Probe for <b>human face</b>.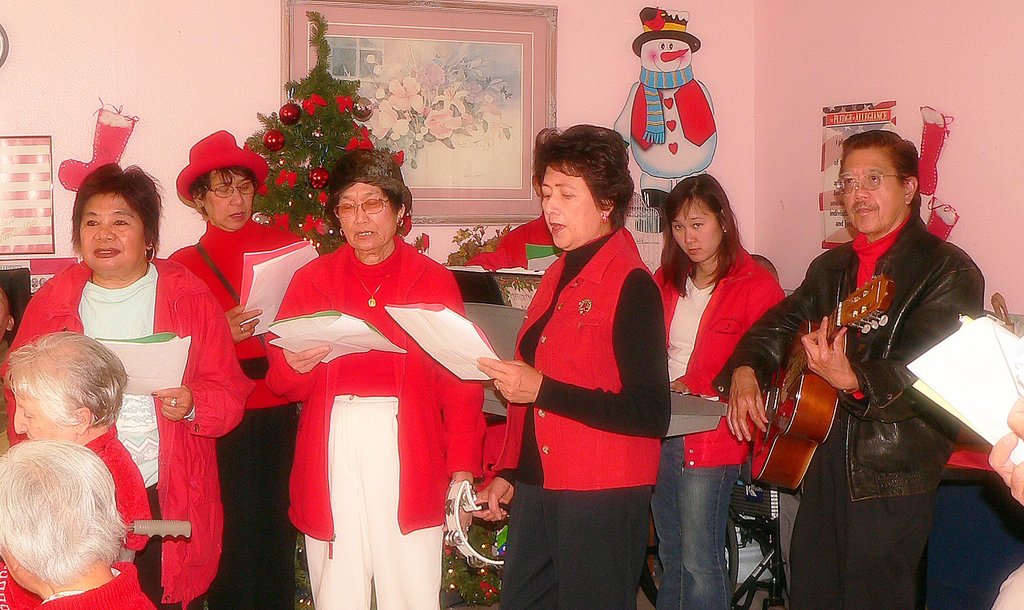
Probe result: 837 147 906 236.
